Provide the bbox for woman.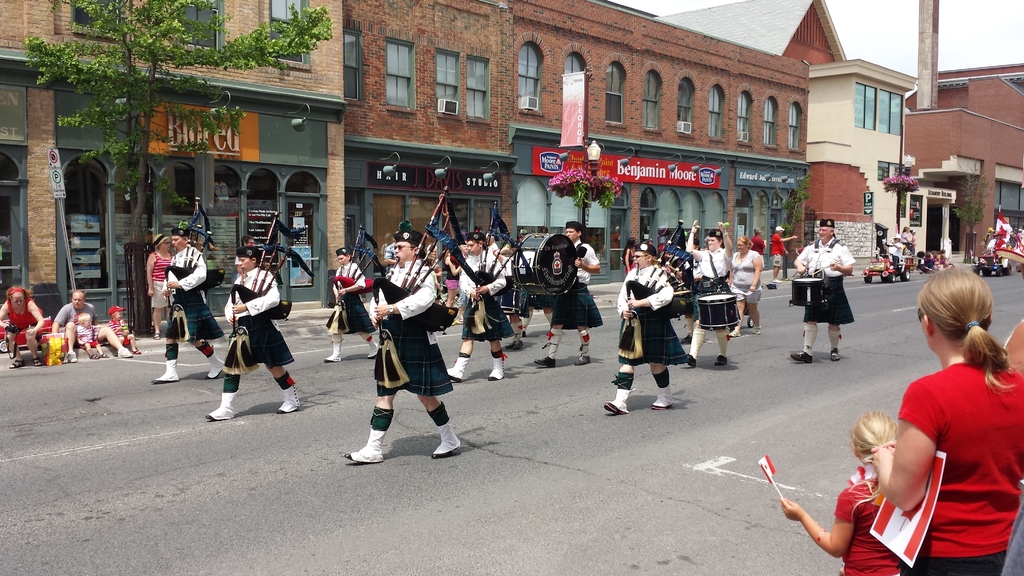
{"left": 325, "top": 249, "right": 379, "bottom": 364}.
